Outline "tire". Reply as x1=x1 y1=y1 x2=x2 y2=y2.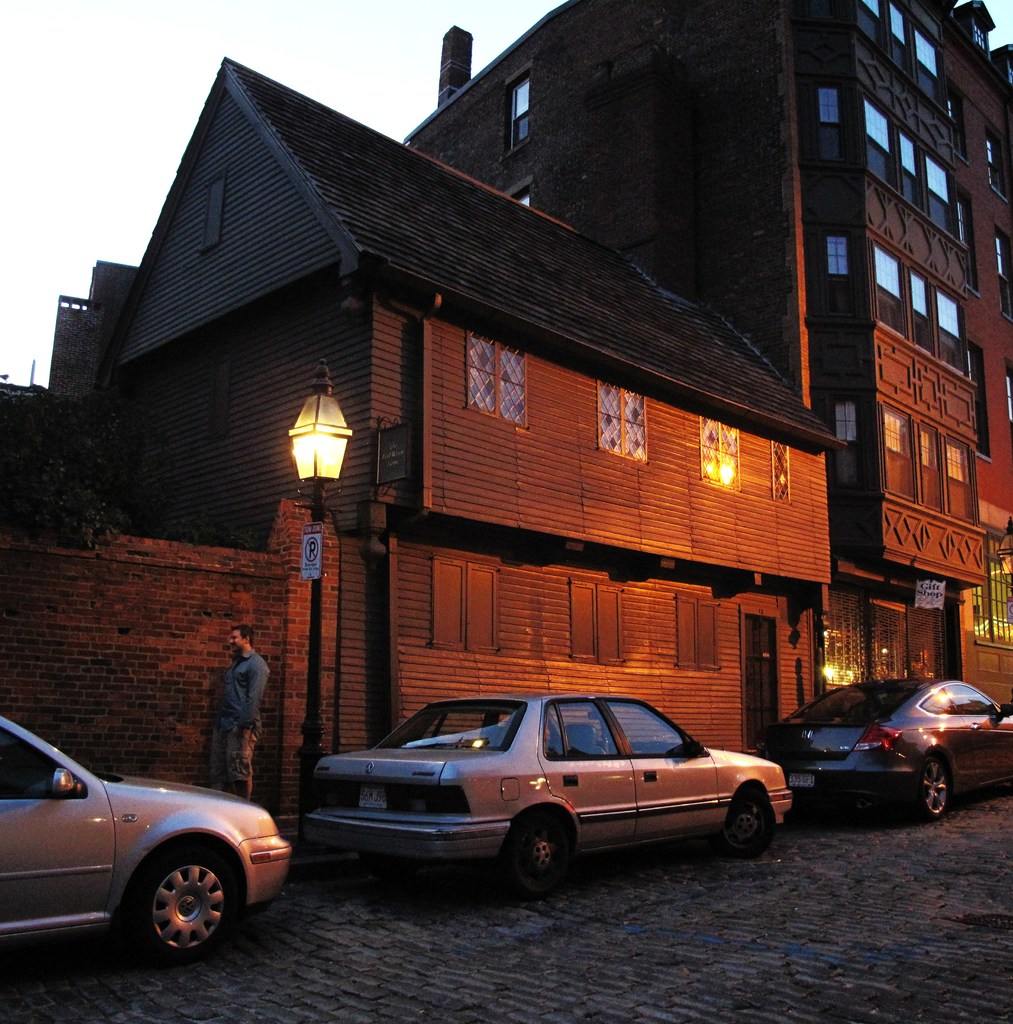
x1=121 y1=841 x2=241 y2=968.
